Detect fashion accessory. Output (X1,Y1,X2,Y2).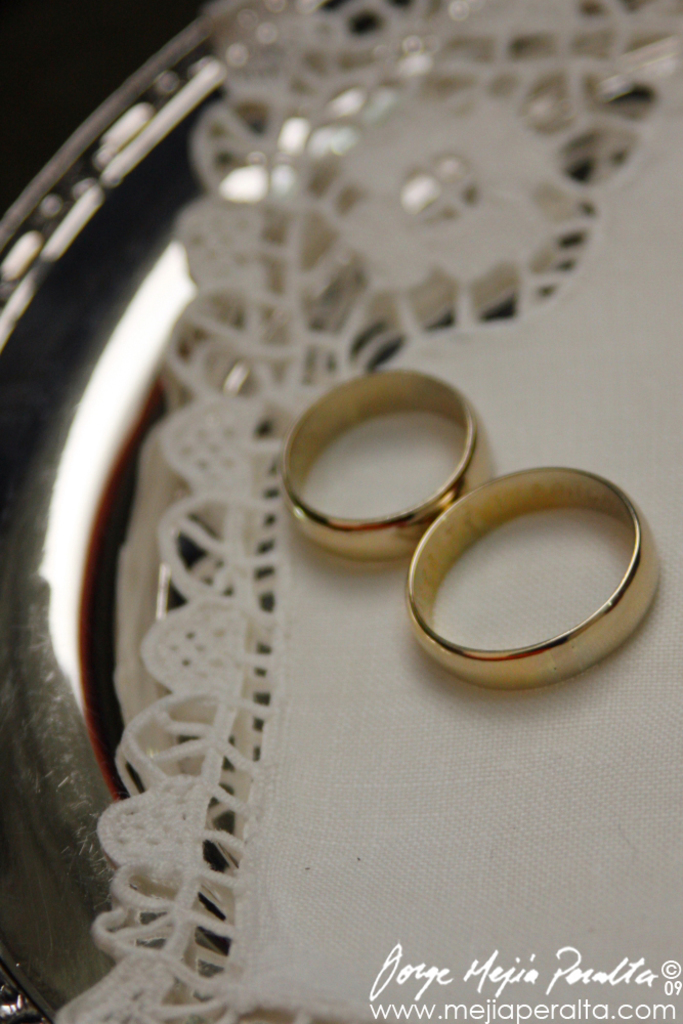
(408,468,666,689).
